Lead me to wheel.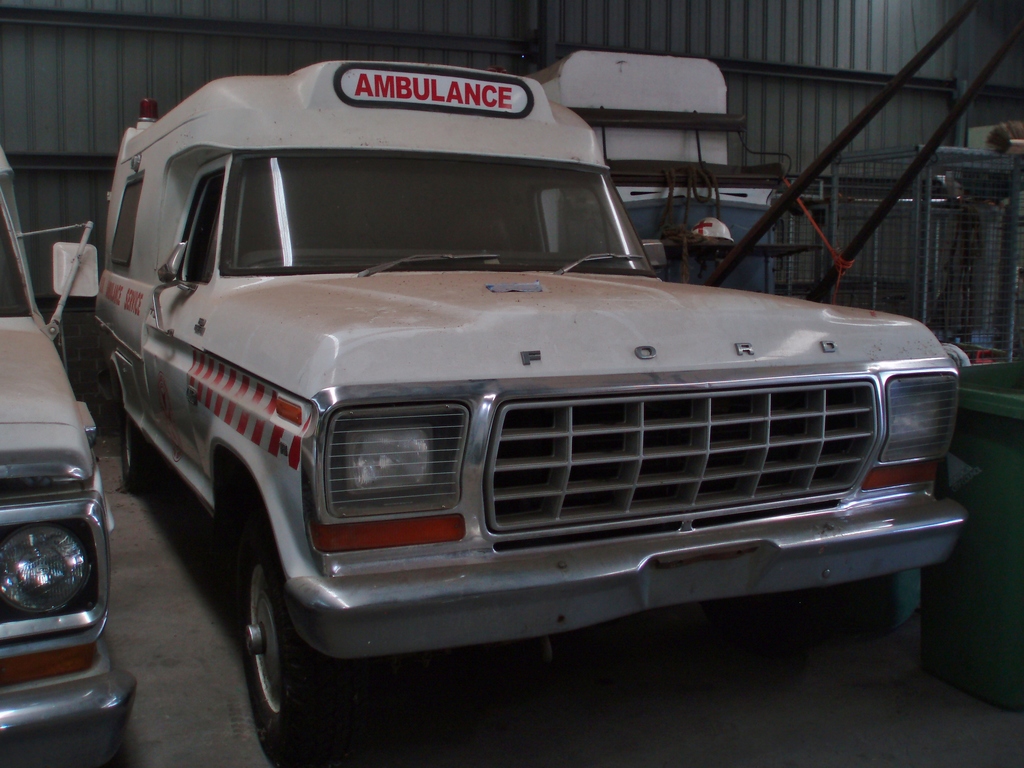
Lead to bbox=(218, 545, 333, 740).
